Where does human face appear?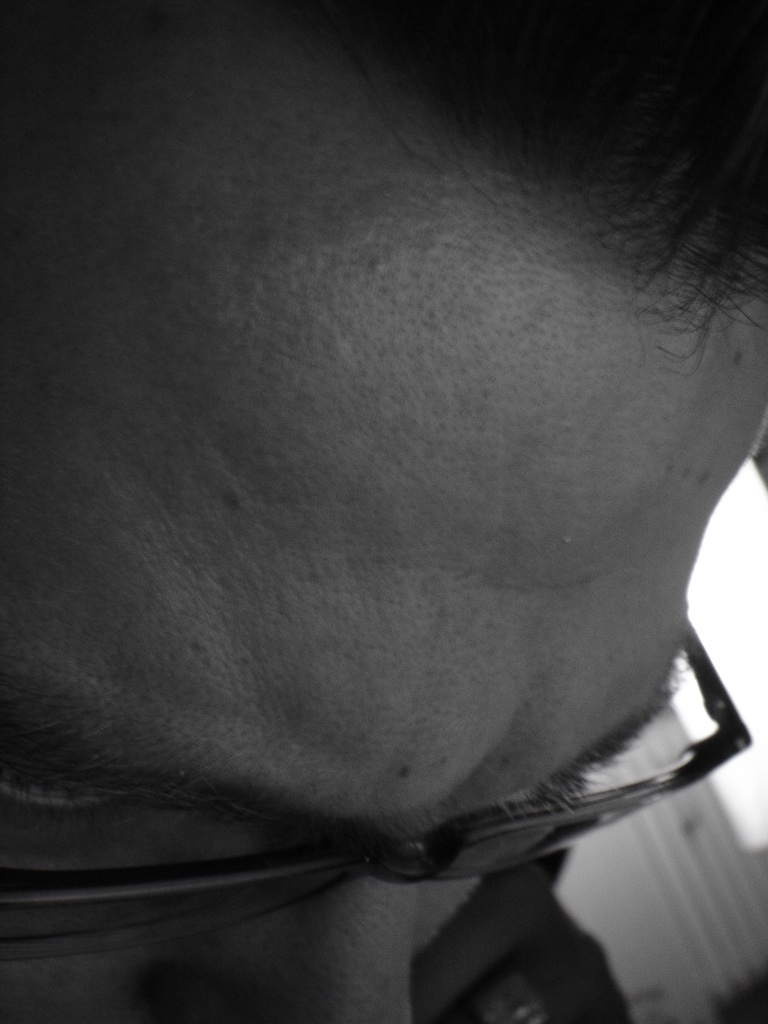
Appears at 0 0 767 1023.
